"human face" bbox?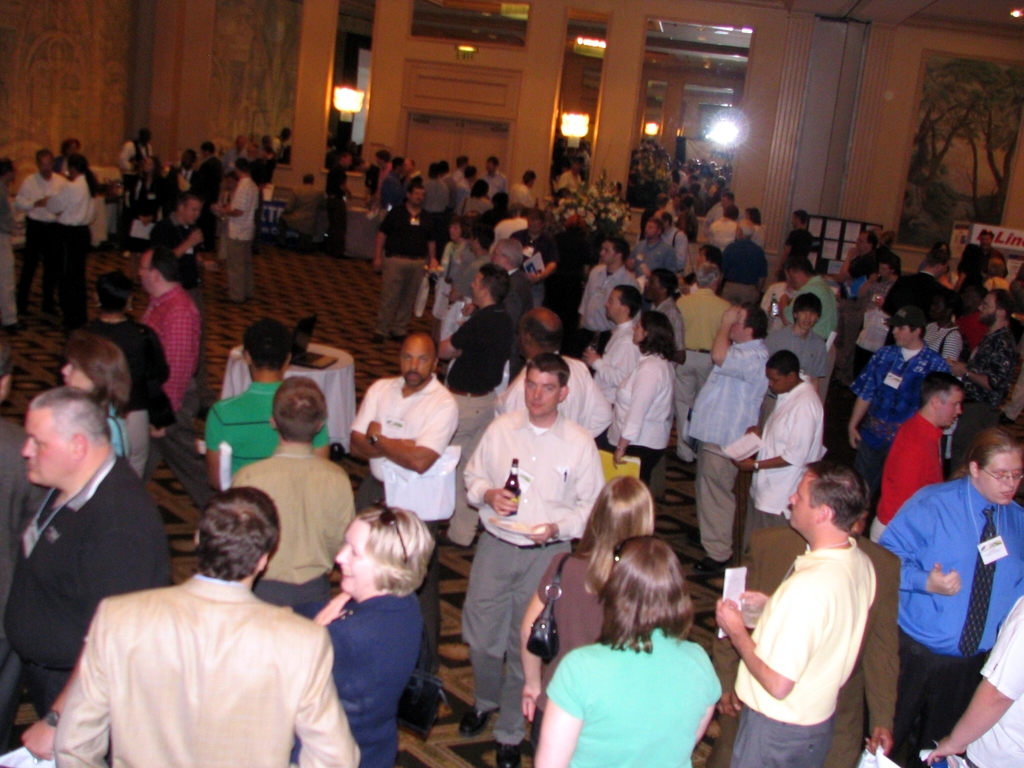
<region>790, 474, 819, 535</region>
